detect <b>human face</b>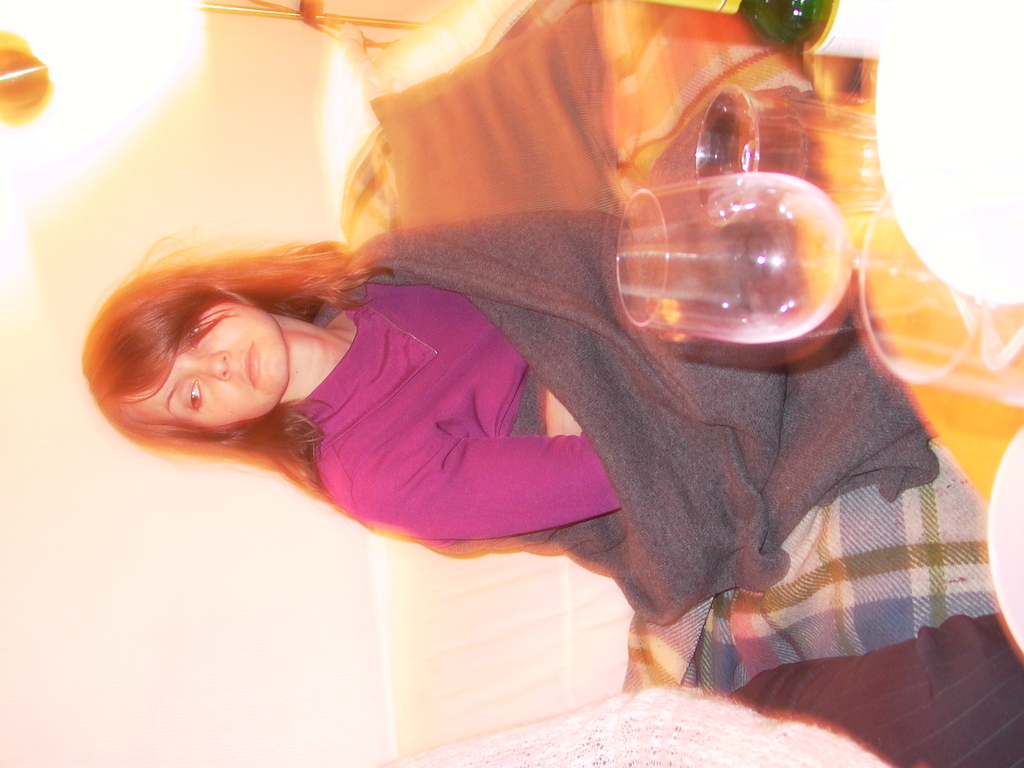
box=[136, 301, 287, 428]
